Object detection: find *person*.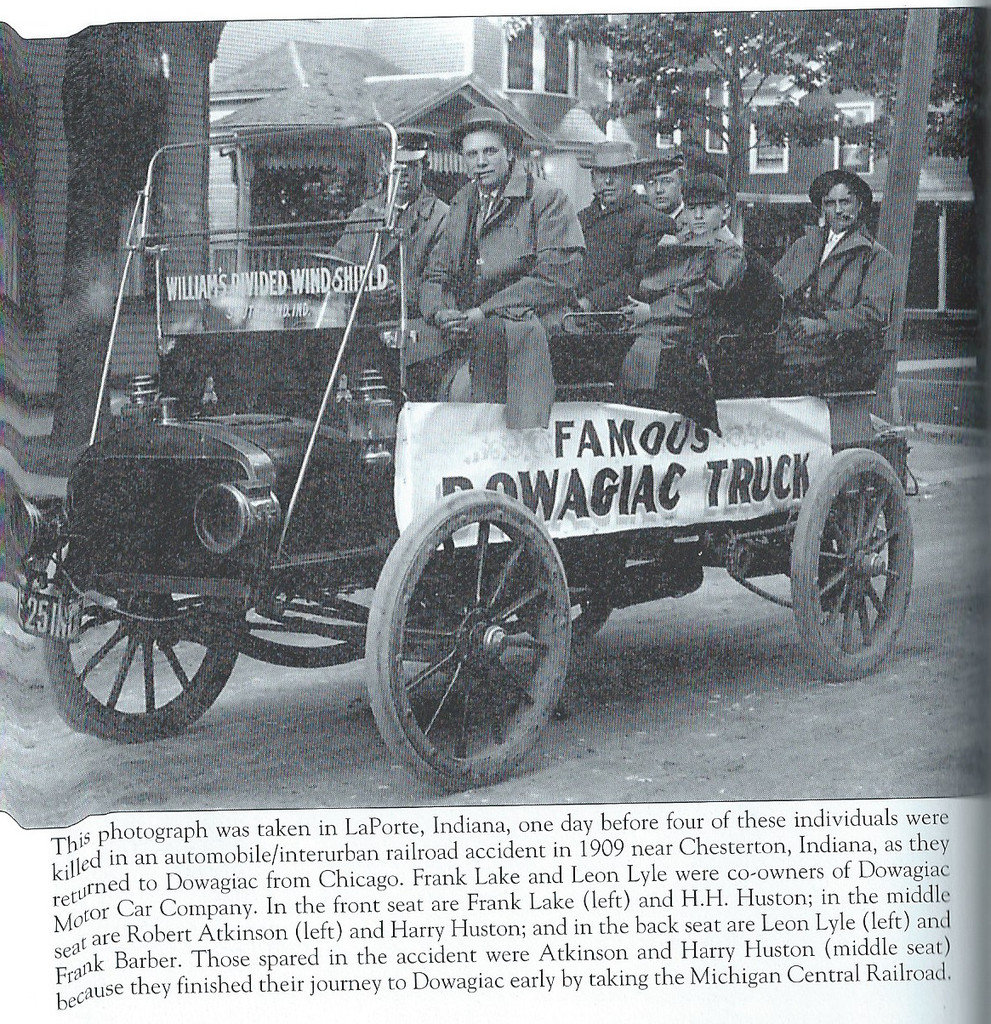
[left=396, top=106, right=579, bottom=435].
